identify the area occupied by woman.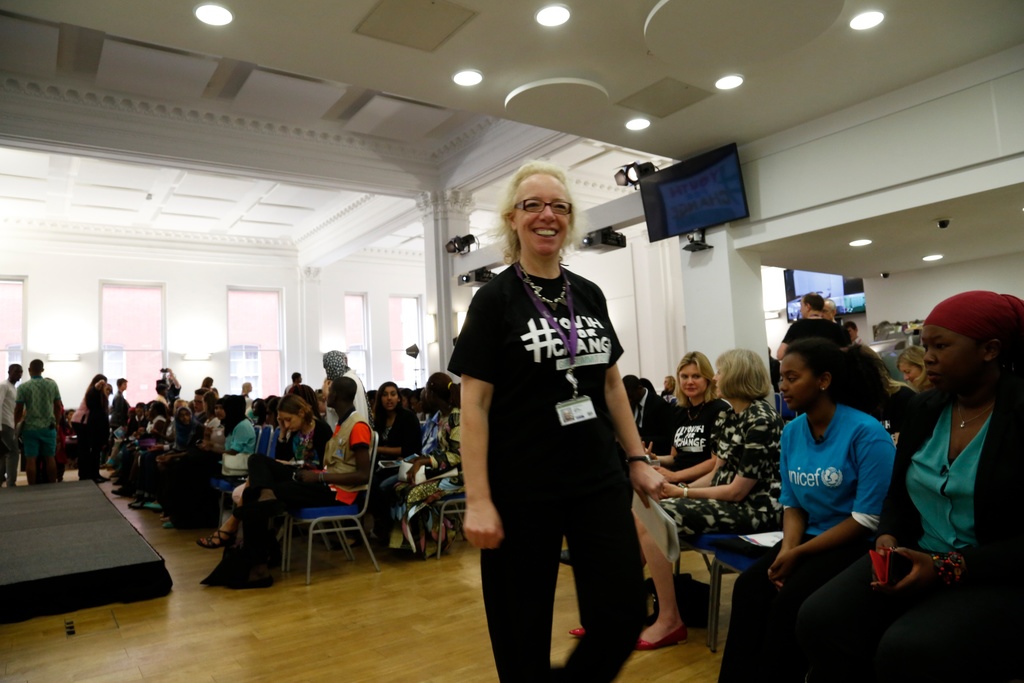
Area: locate(895, 347, 922, 389).
